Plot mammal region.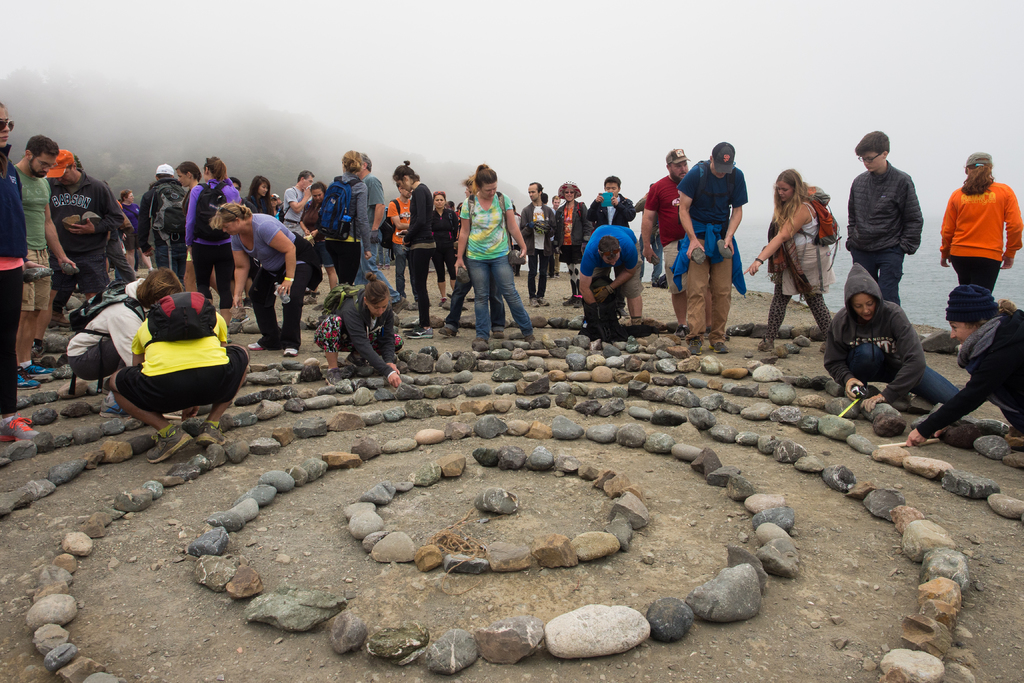
Plotted at 742/165/836/350.
